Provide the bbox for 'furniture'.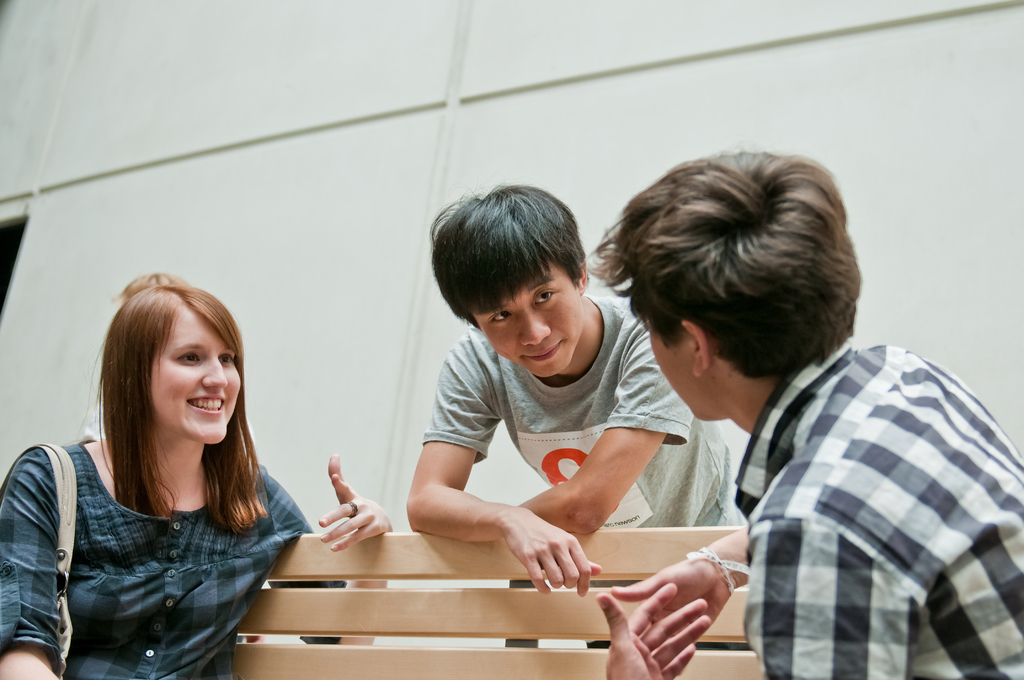
bbox(234, 525, 759, 679).
